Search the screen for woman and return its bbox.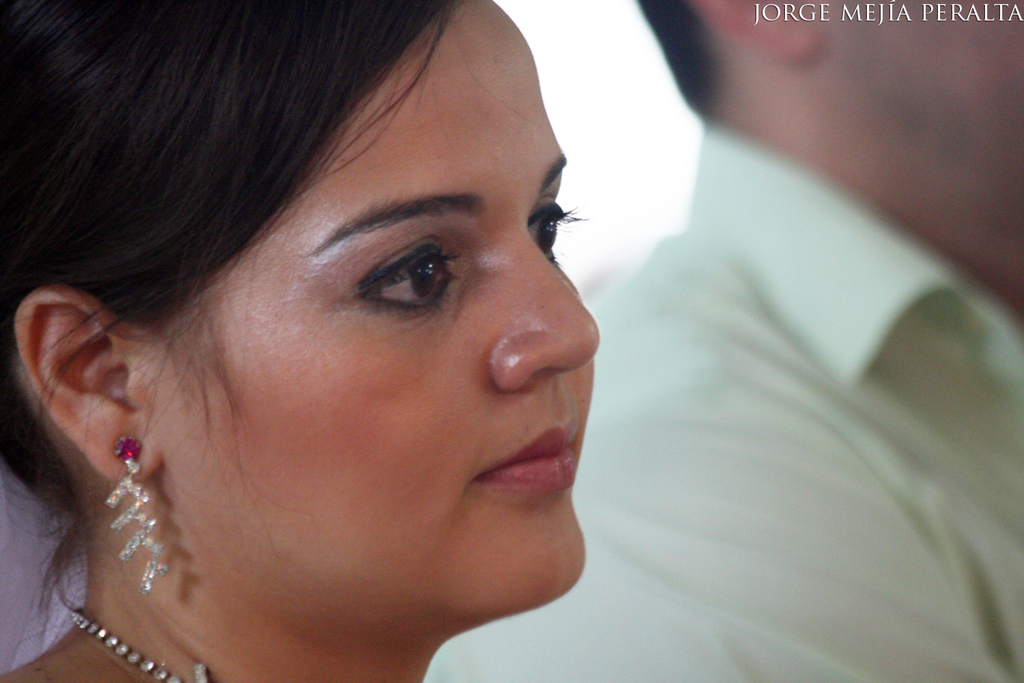
Found: (left=0, top=0, right=601, bottom=682).
